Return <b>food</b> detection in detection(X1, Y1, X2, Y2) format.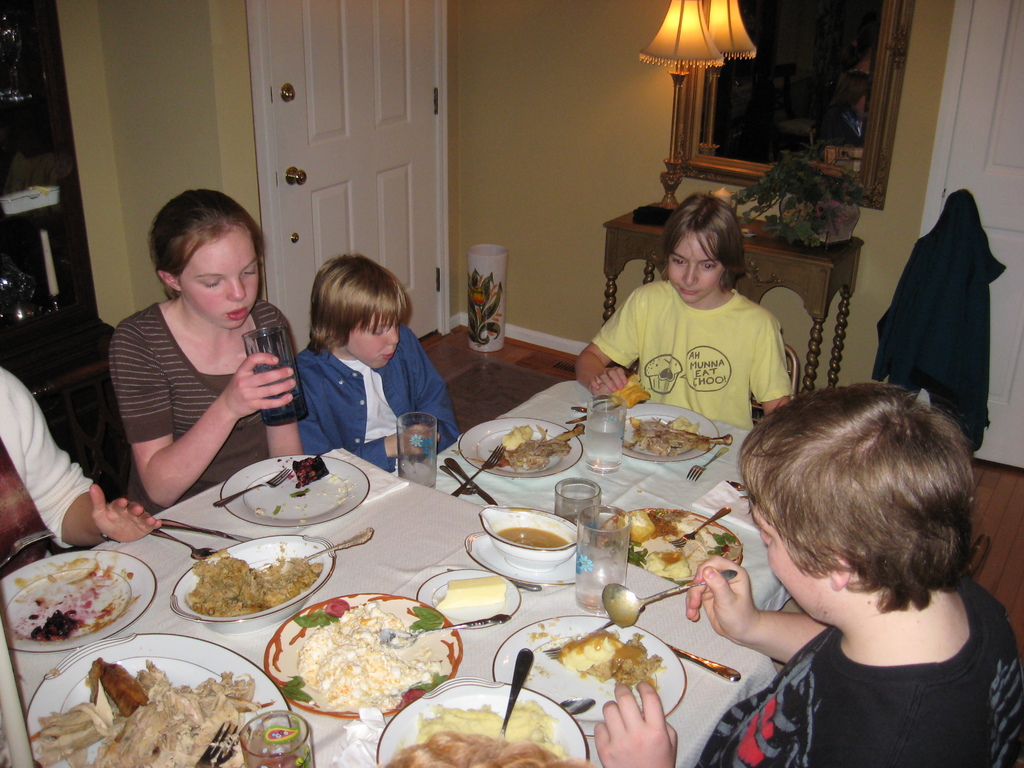
detection(628, 413, 704, 461).
